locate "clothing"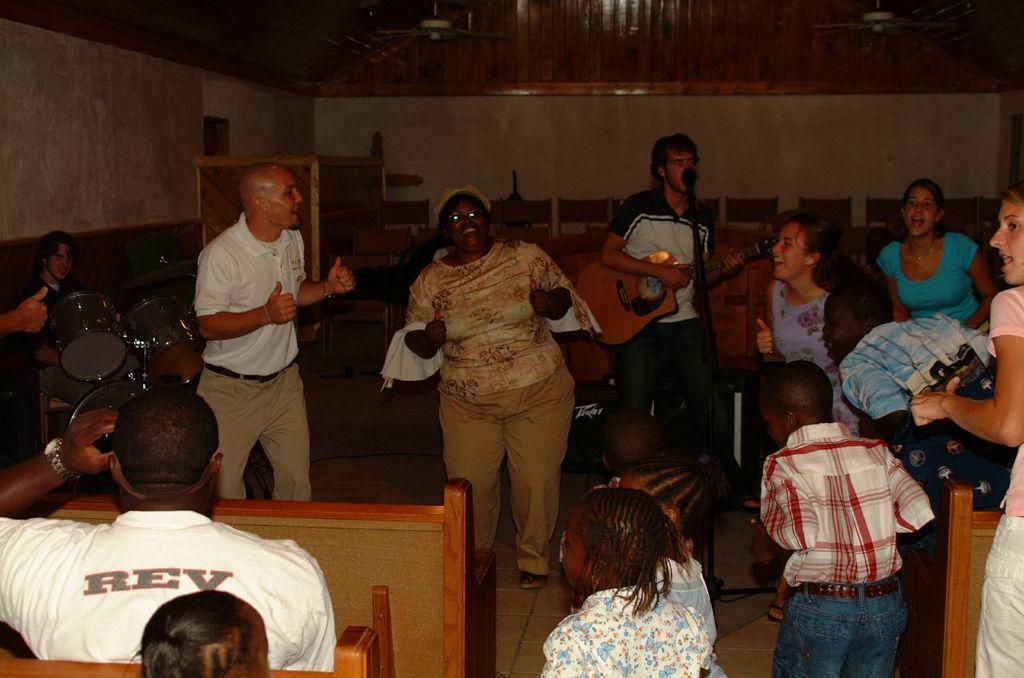
bbox(0, 509, 341, 674)
